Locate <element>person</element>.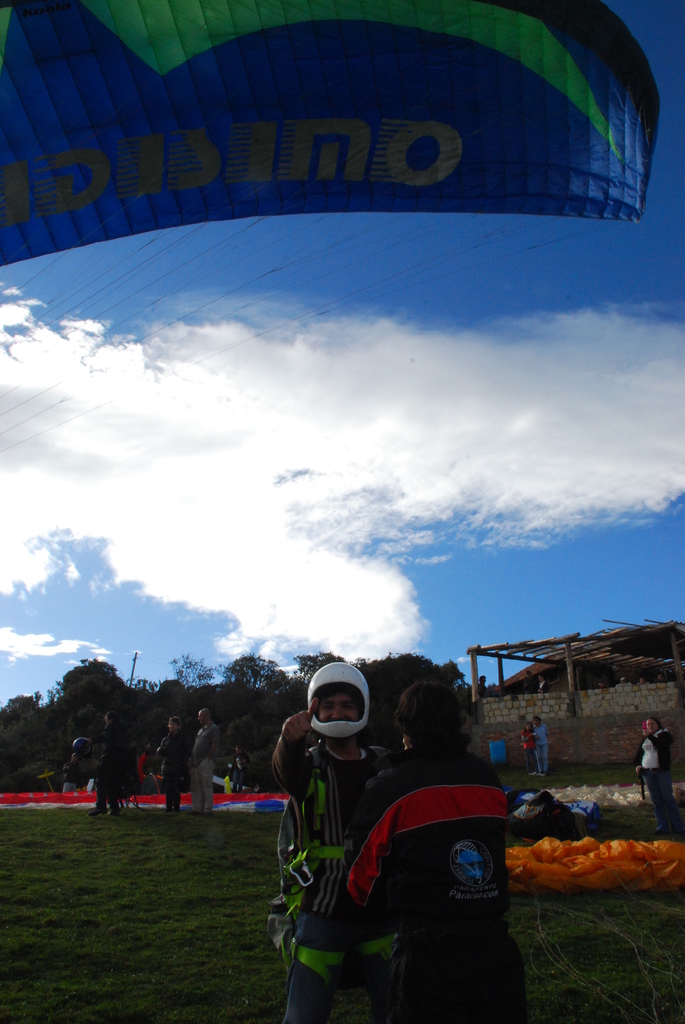
Bounding box: [x1=638, y1=708, x2=670, y2=842].
